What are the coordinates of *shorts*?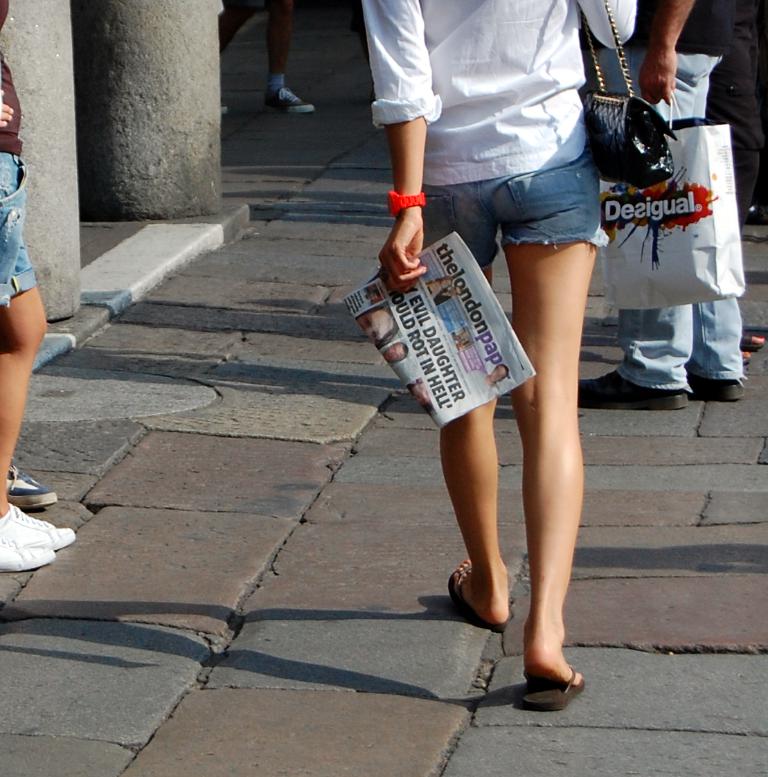
x1=0 y1=147 x2=35 y2=317.
